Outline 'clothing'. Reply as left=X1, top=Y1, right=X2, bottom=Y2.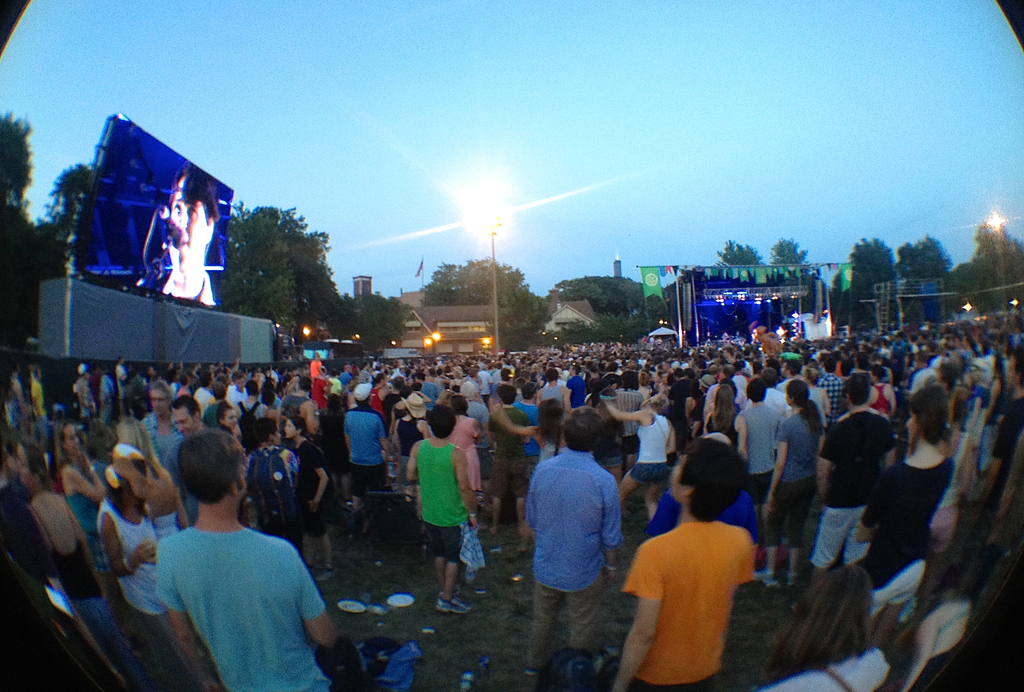
left=565, top=374, right=588, bottom=406.
